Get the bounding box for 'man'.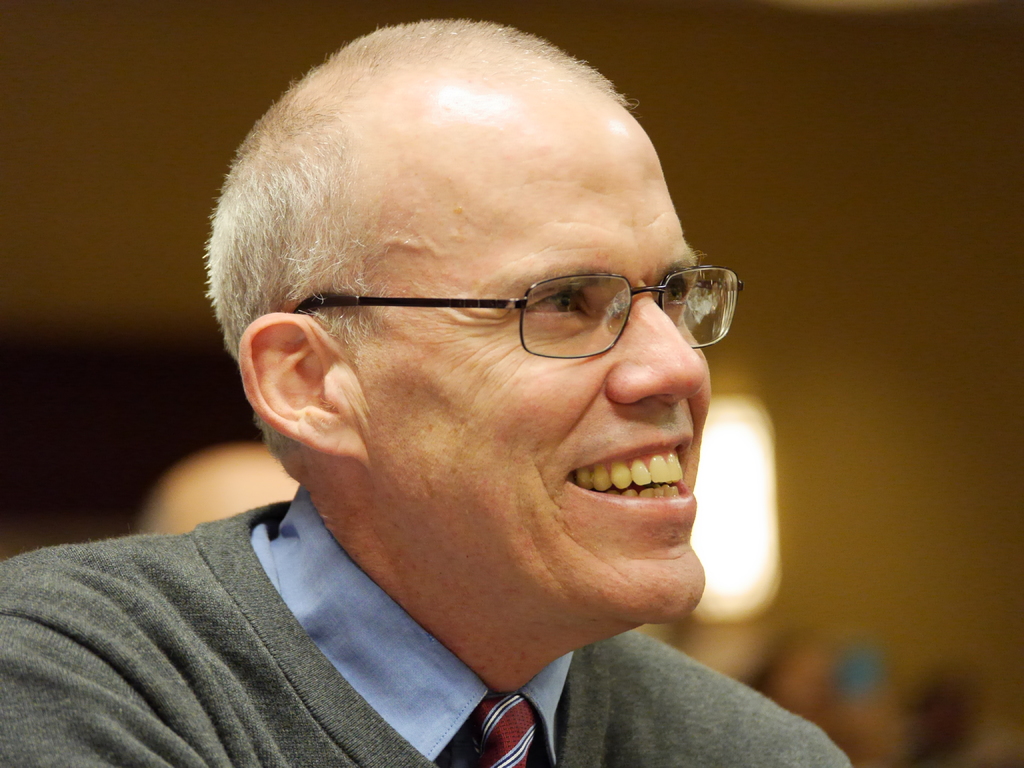
42:28:873:767.
